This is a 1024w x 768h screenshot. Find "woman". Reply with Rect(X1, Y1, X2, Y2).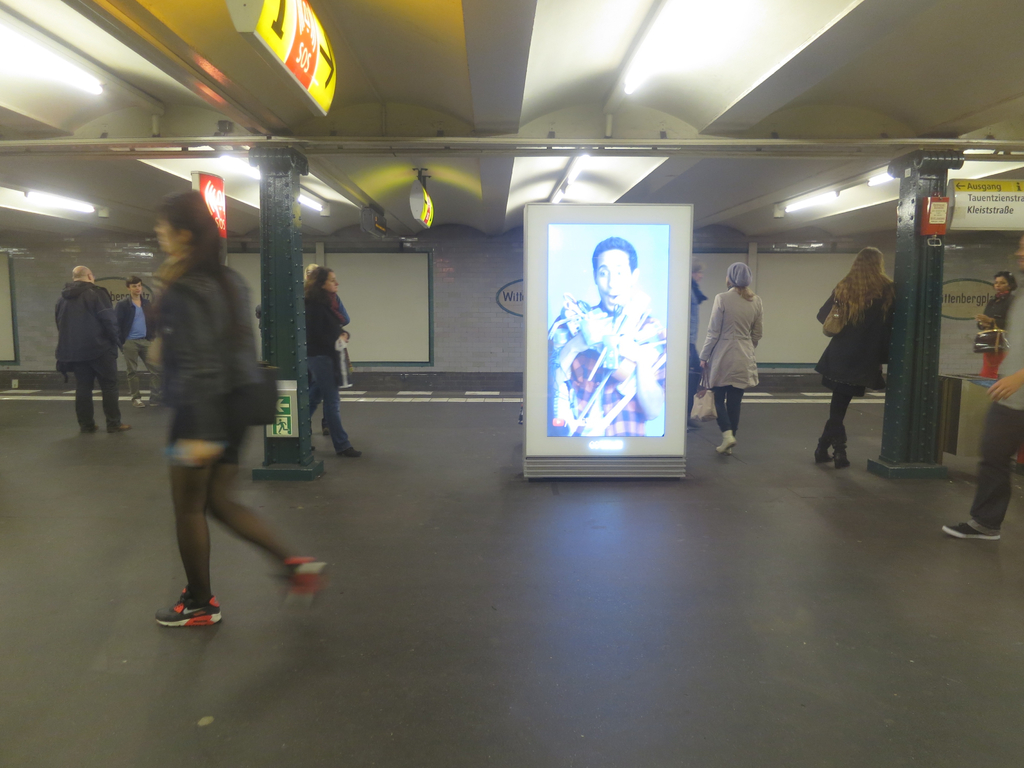
Rect(975, 269, 1019, 376).
